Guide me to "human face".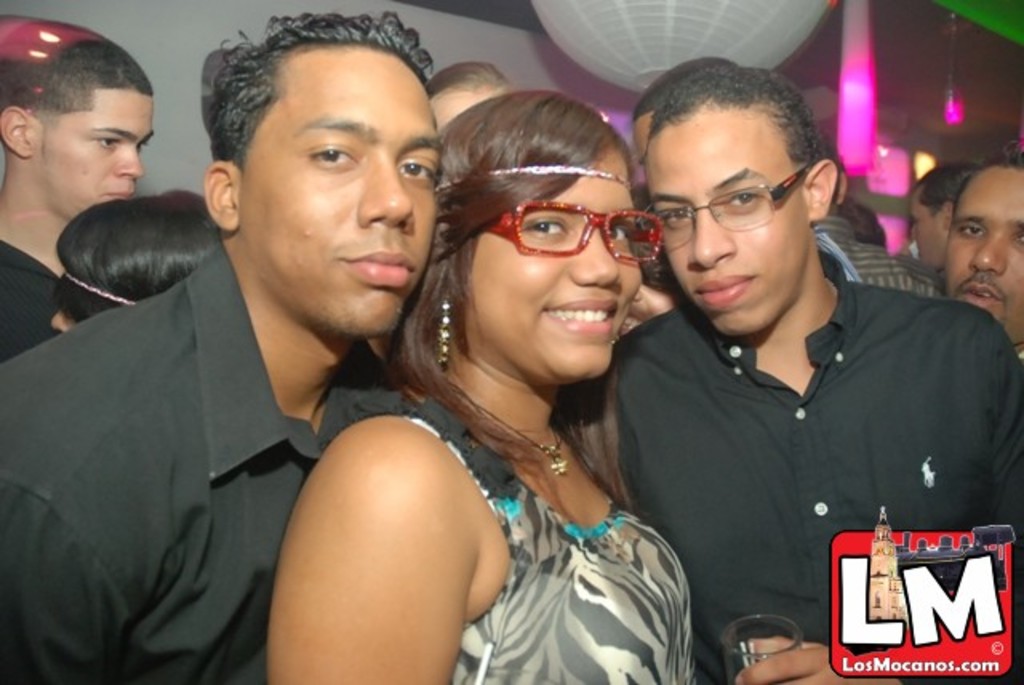
Guidance: (left=944, top=163, right=1022, bottom=346).
